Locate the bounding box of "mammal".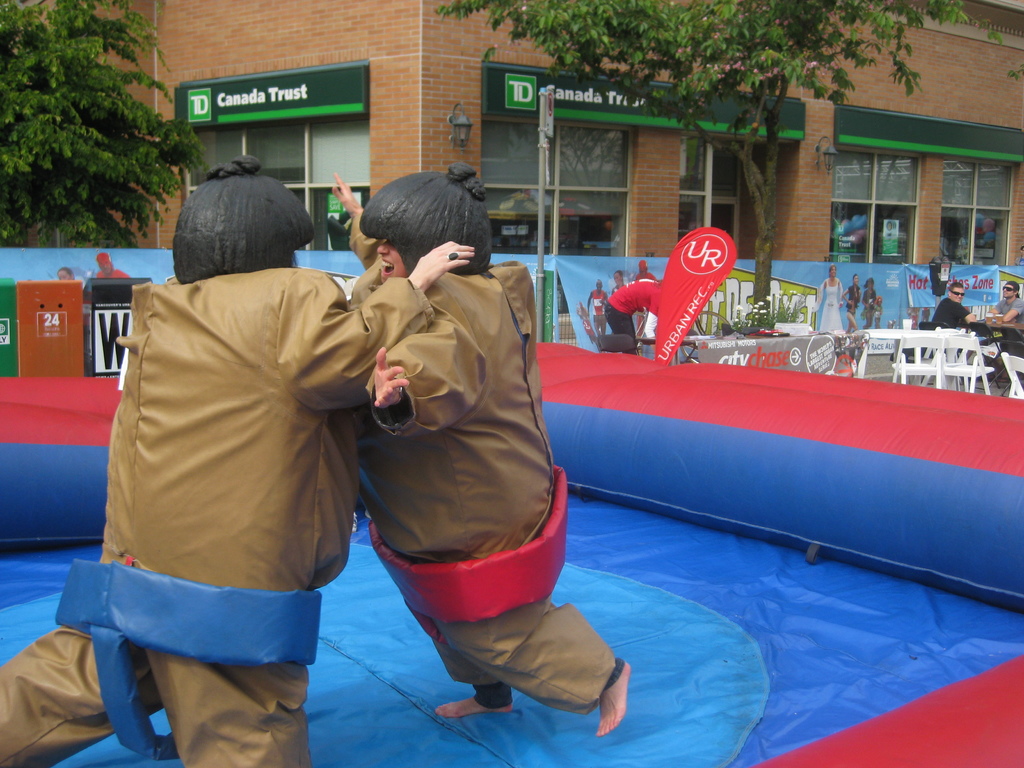
Bounding box: {"x1": 845, "y1": 274, "x2": 860, "y2": 332}.
